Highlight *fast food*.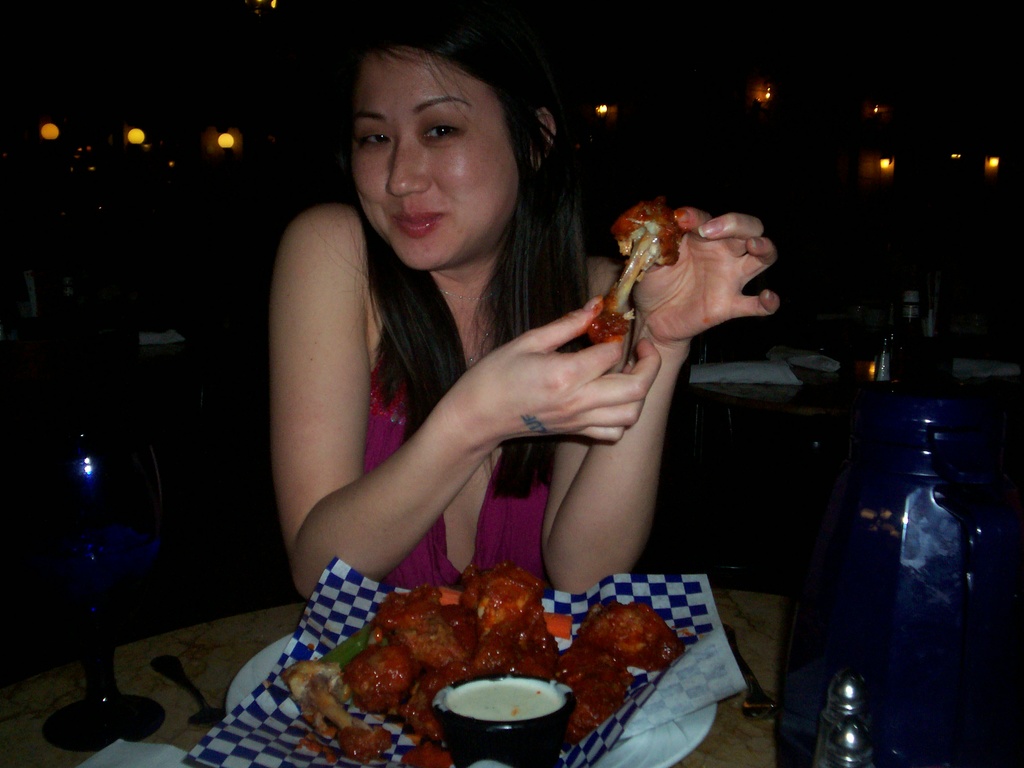
Highlighted region: <region>582, 191, 690, 343</region>.
